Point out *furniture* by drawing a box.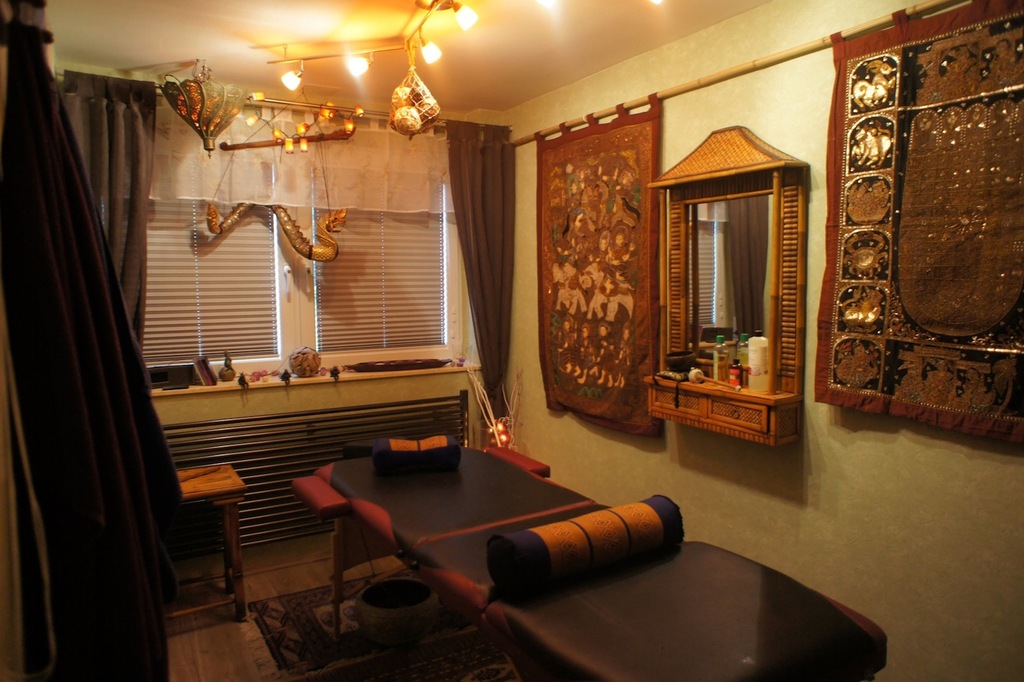
bbox=(284, 432, 889, 681).
